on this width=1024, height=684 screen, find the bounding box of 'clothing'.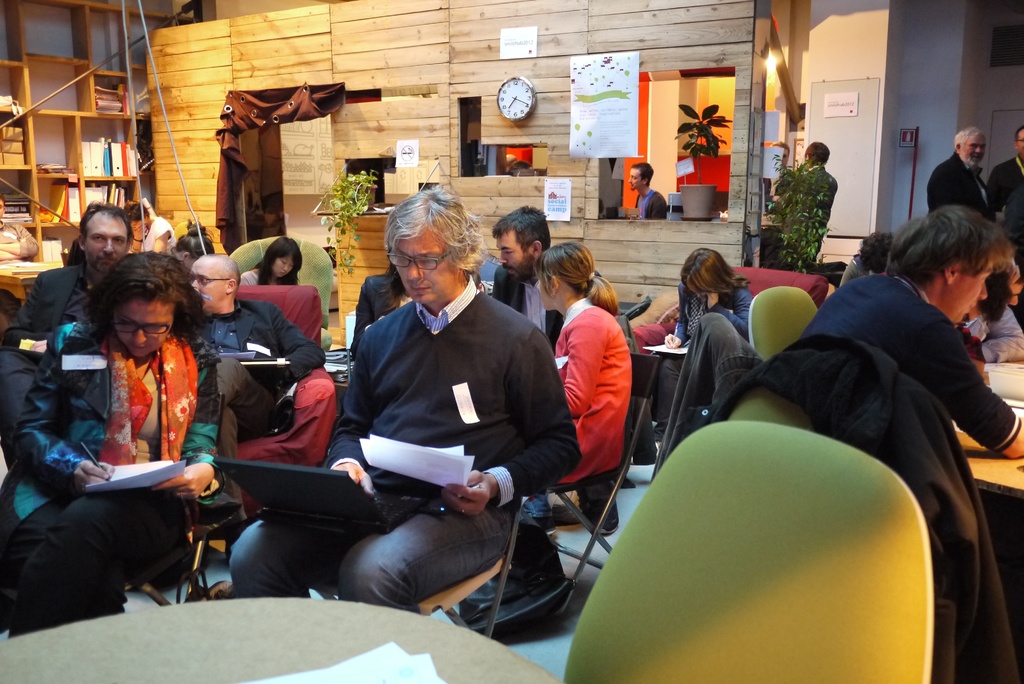
Bounding box: [675,282,748,350].
